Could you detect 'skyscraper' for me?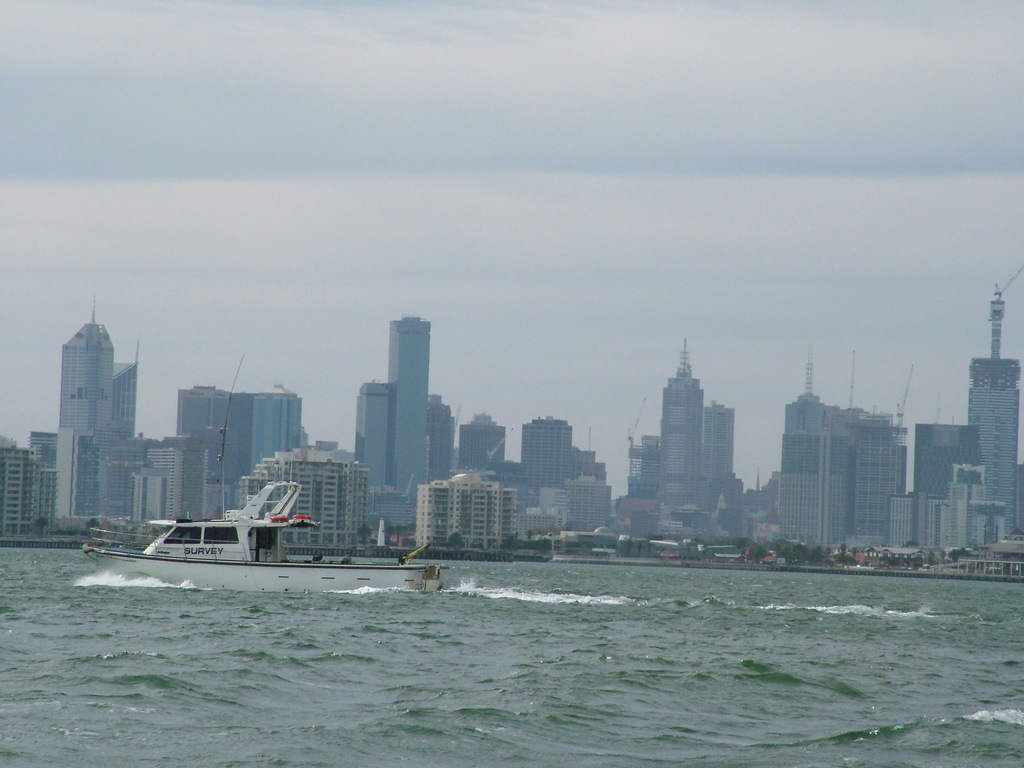
Detection result: (708, 400, 740, 550).
